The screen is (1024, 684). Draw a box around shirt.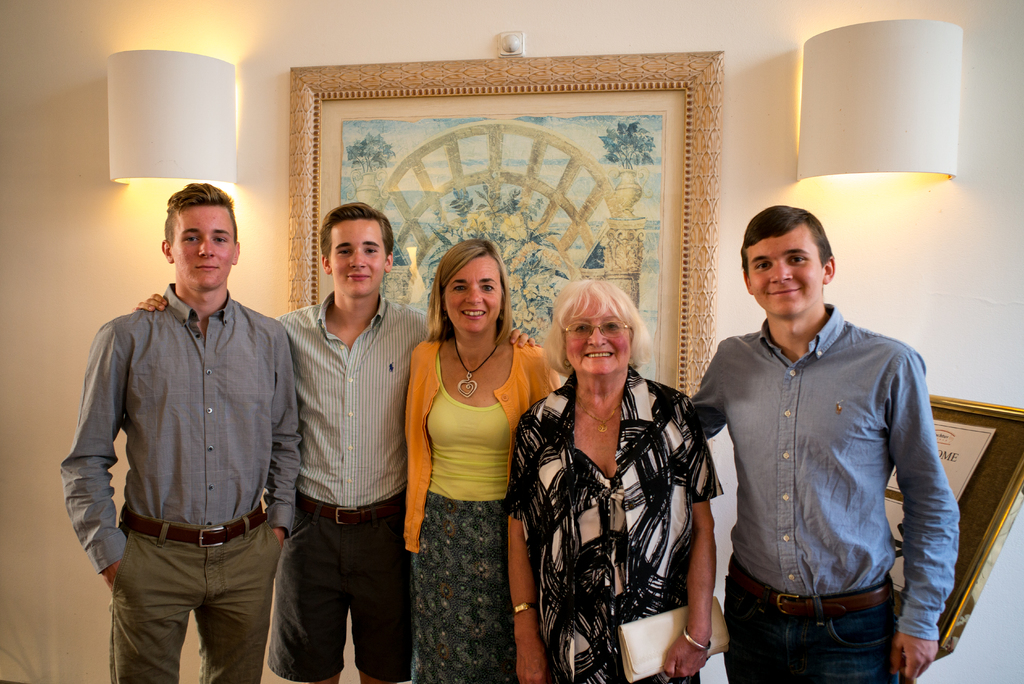
box(276, 292, 433, 505).
